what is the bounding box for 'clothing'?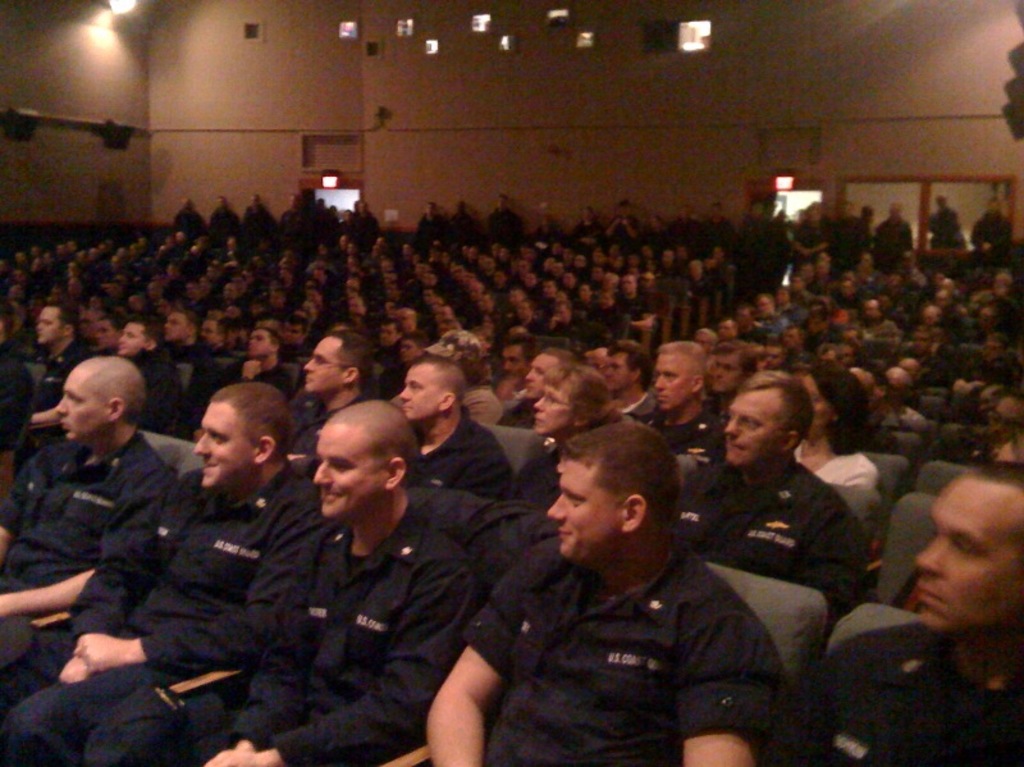
pyautogui.locateOnScreen(467, 506, 812, 752).
